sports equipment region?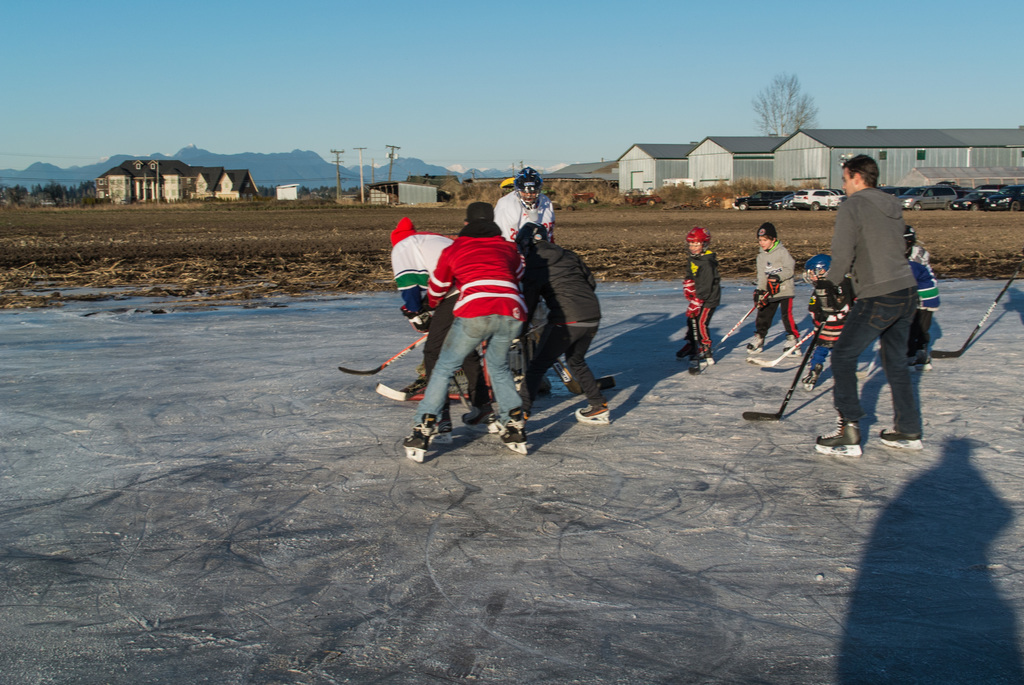
left=399, top=407, right=439, bottom=467
